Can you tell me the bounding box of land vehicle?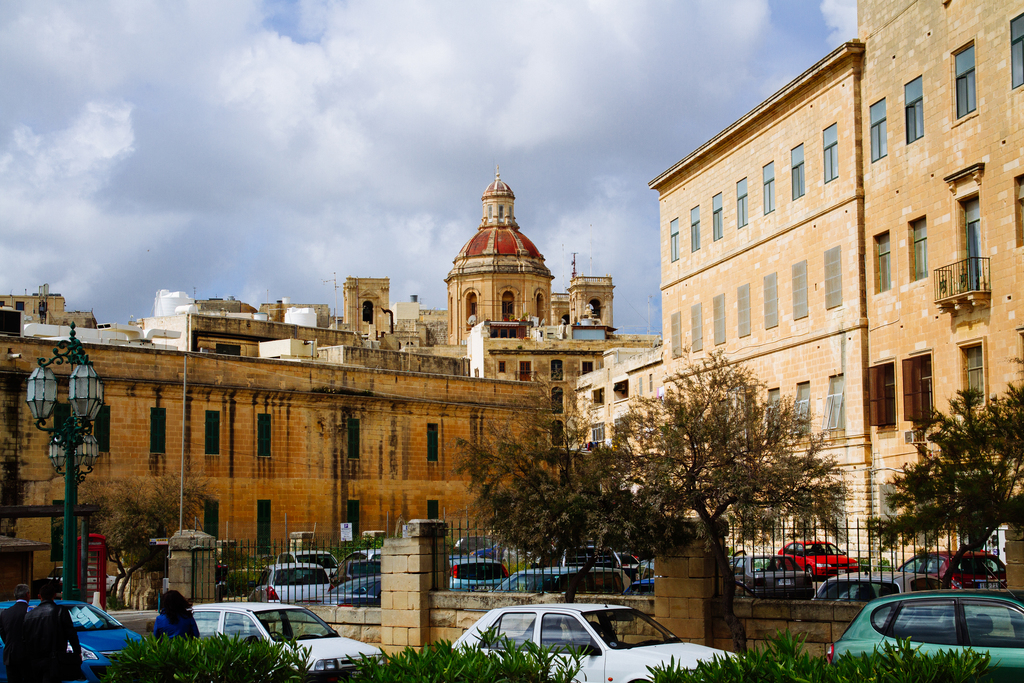
bbox(816, 570, 943, 600).
